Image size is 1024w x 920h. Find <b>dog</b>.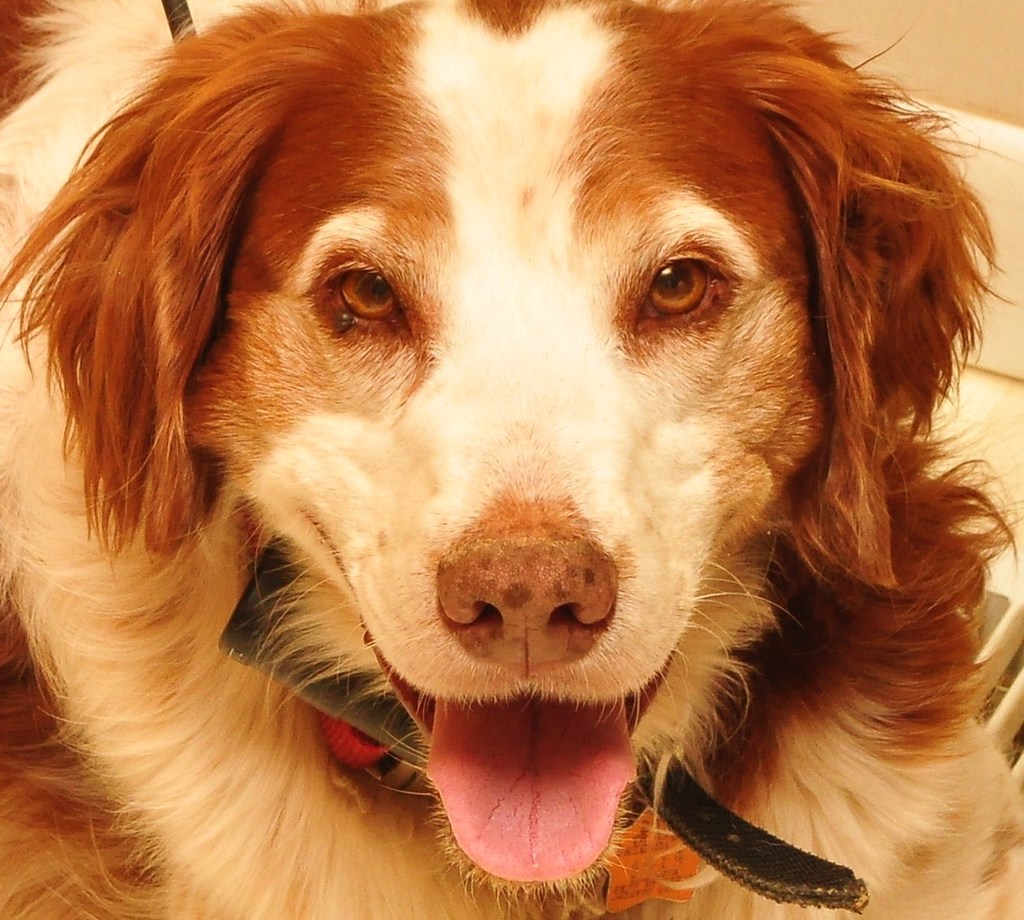
box=[8, 2, 1023, 919].
